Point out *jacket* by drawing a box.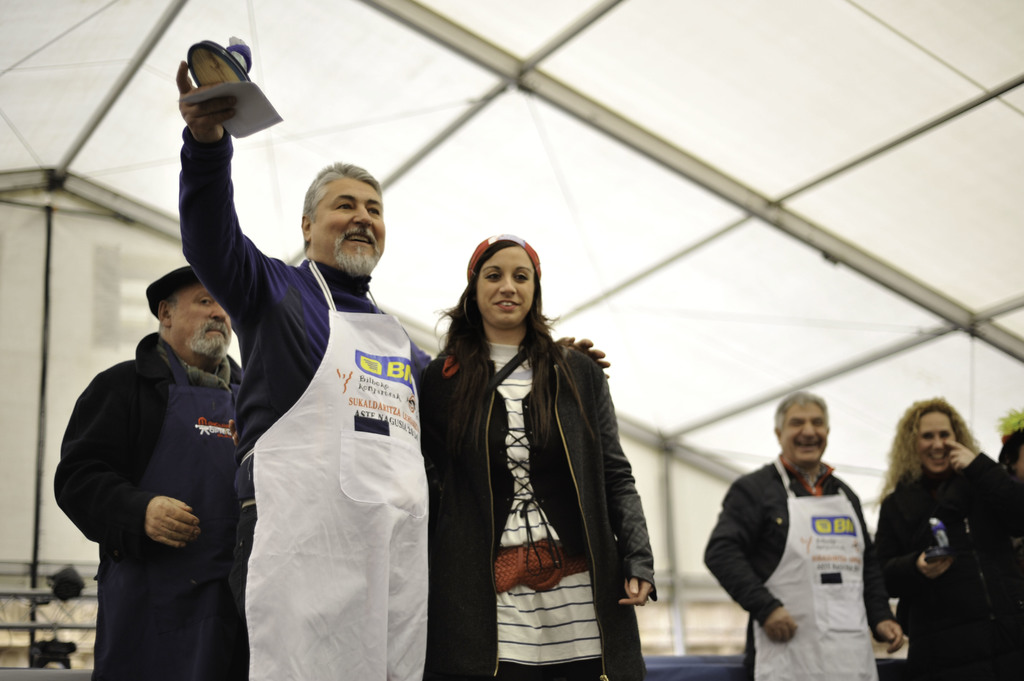
(left=699, top=454, right=902, bottom=680).
